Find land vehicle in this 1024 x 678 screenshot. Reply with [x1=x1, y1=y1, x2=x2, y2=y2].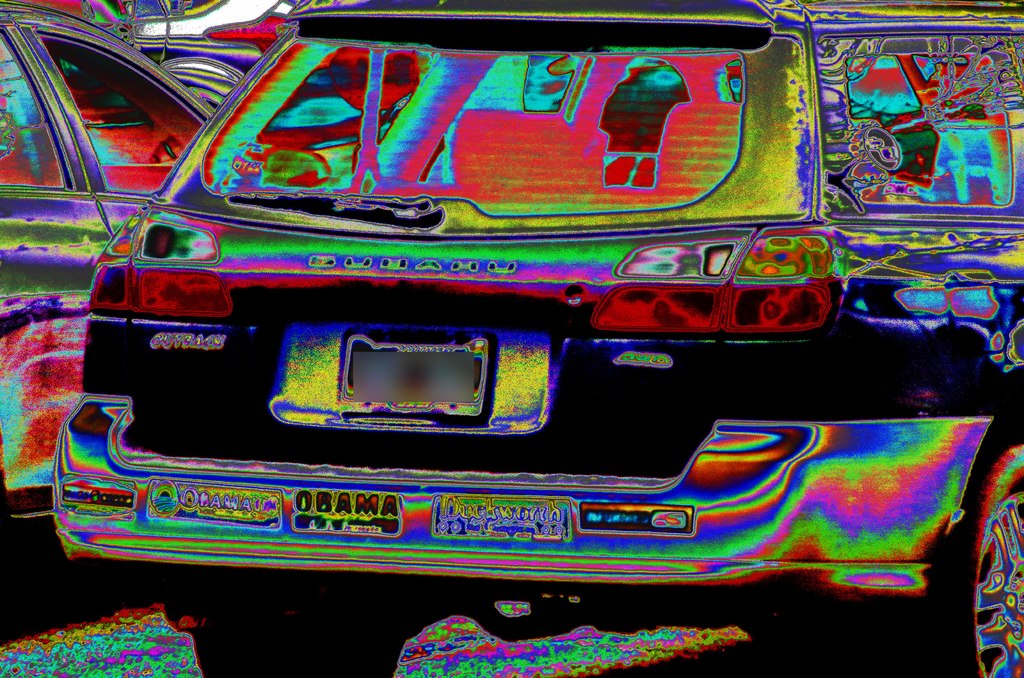
[x1=8, y1=1, x2=1023, y2=676].
